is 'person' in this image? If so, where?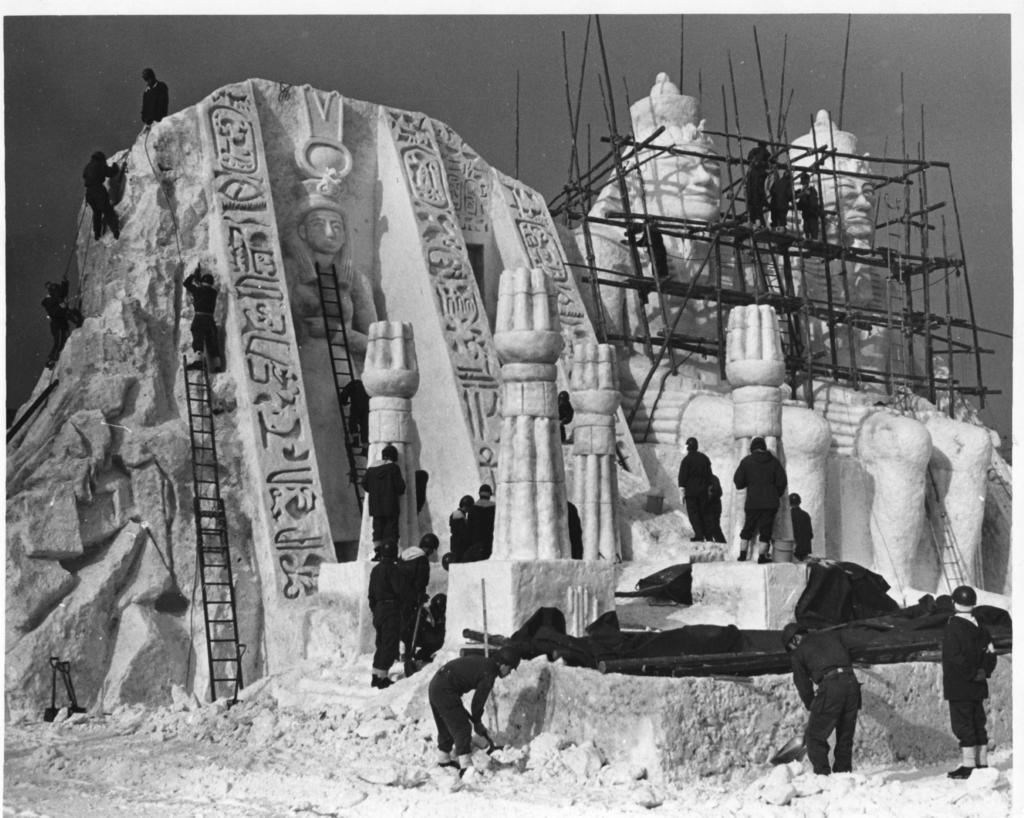
Yes, at 339,376,370,462.
